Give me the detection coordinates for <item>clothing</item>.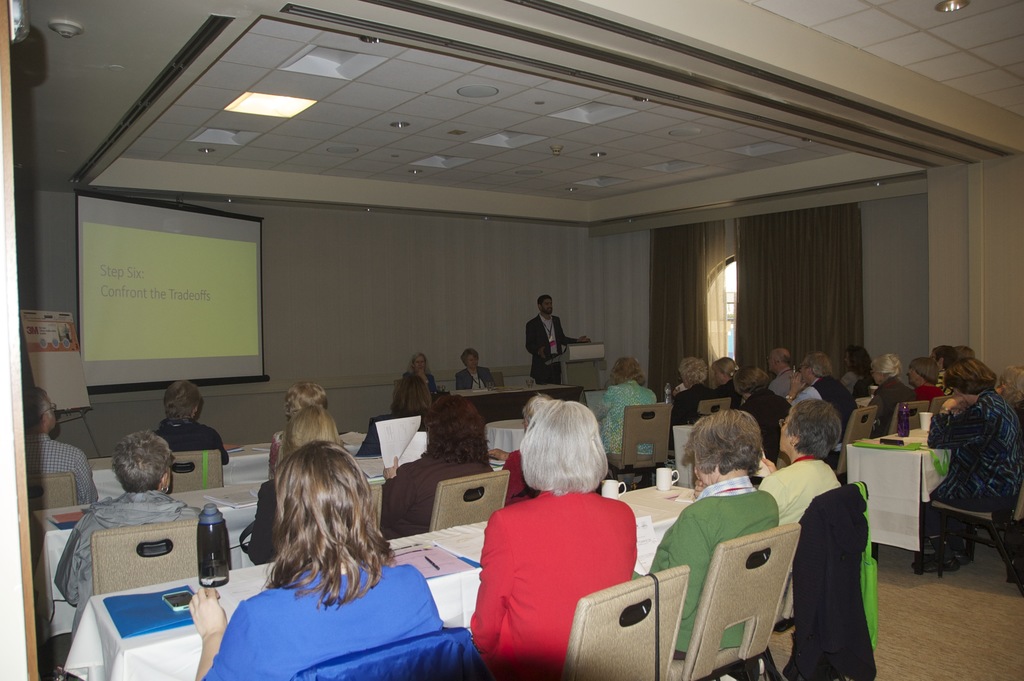
region(54, 493, 188, 602).
